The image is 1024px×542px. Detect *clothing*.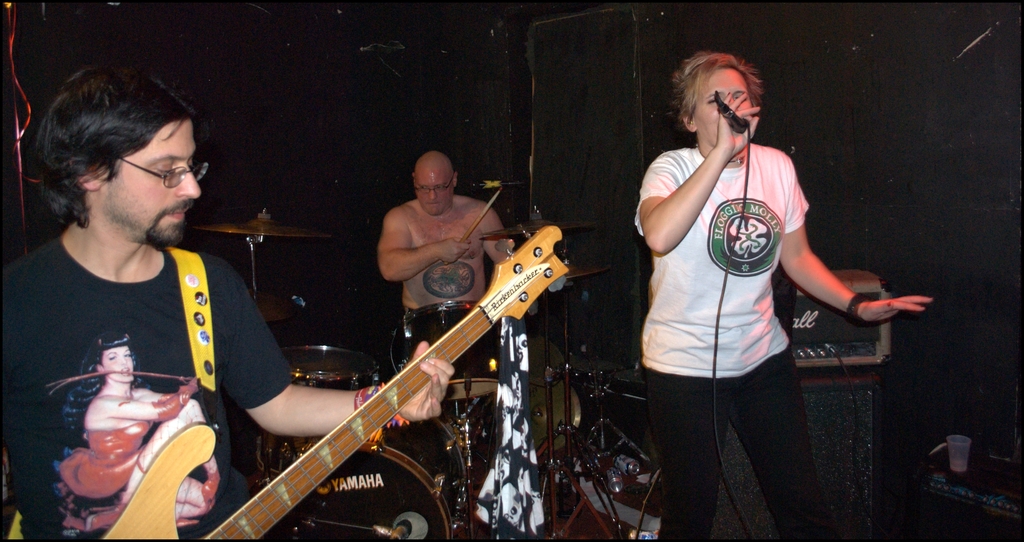
Detection: 631 360 837 541.
